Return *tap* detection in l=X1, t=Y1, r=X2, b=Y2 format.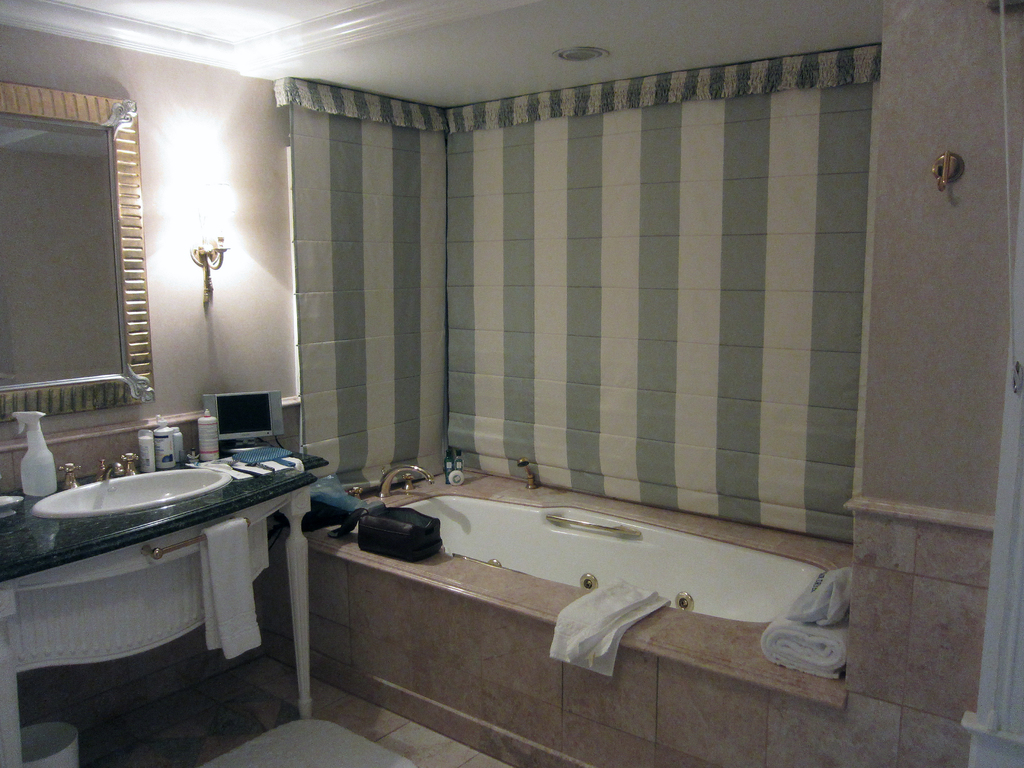
l=375, t=460, r=439, b=502.
